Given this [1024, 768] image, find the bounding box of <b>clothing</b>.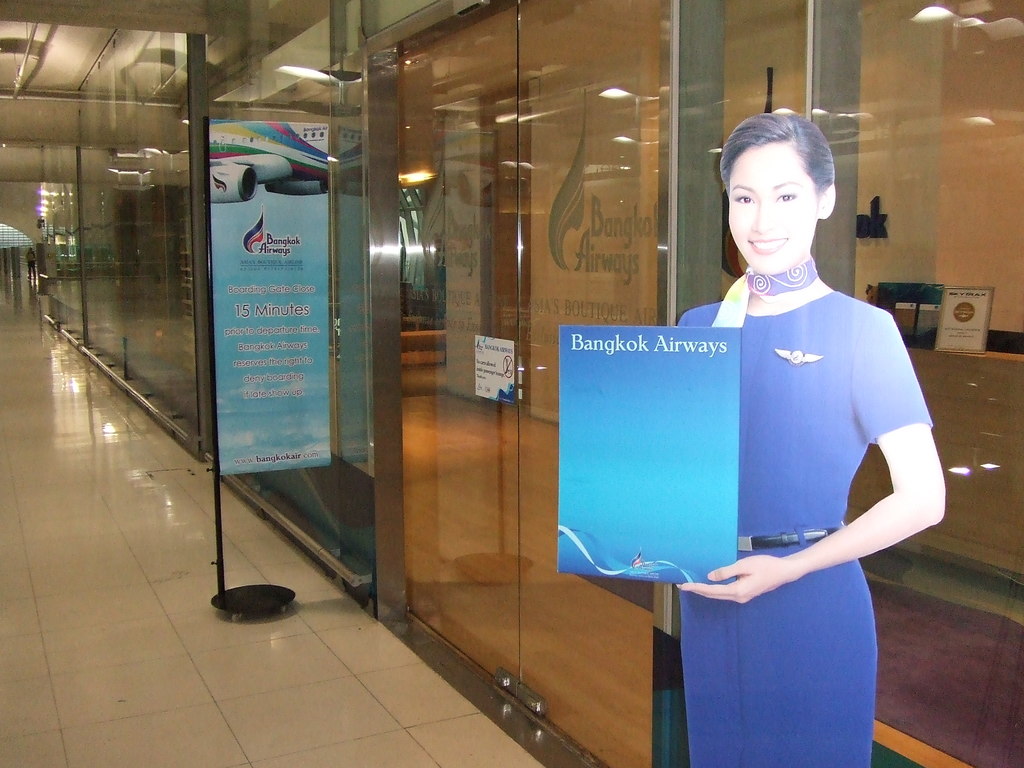
{"x1": 666, "y1": 284, "x2": 936, "y2": 767}.
